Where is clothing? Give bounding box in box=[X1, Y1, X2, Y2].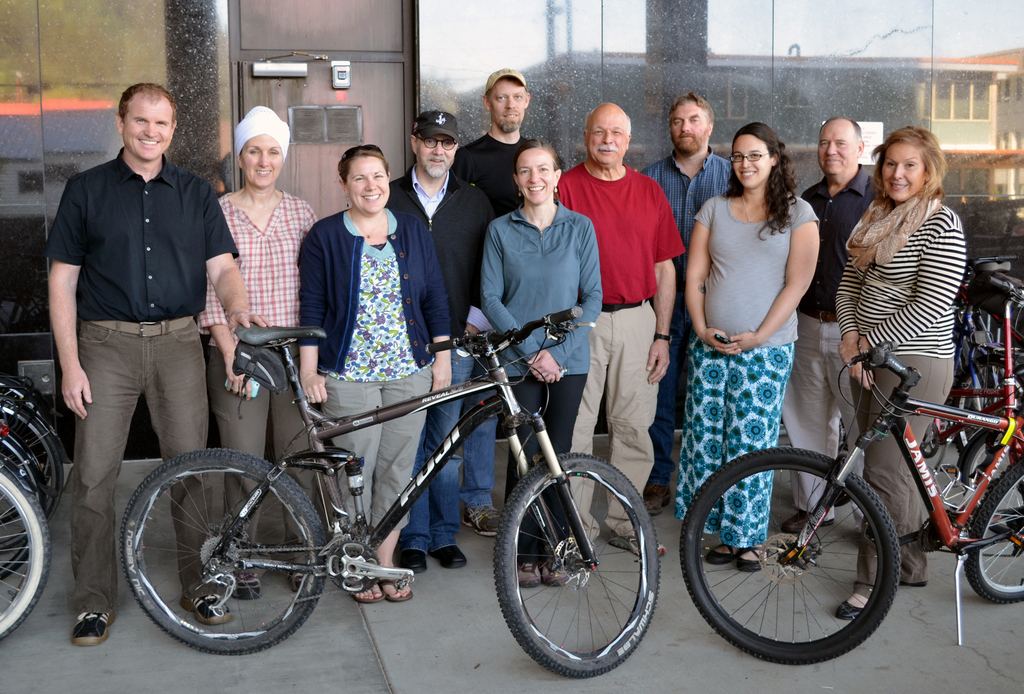
box=[835, 165, 982, 432].
